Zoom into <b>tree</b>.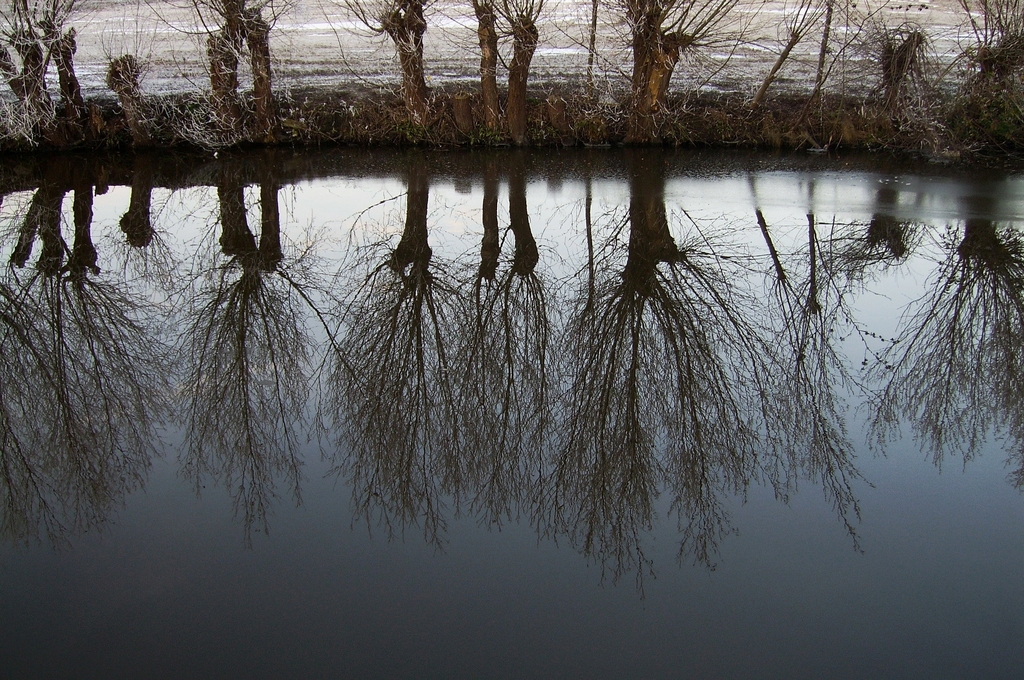
Zoom target: box(111, 3, 184, 129).
